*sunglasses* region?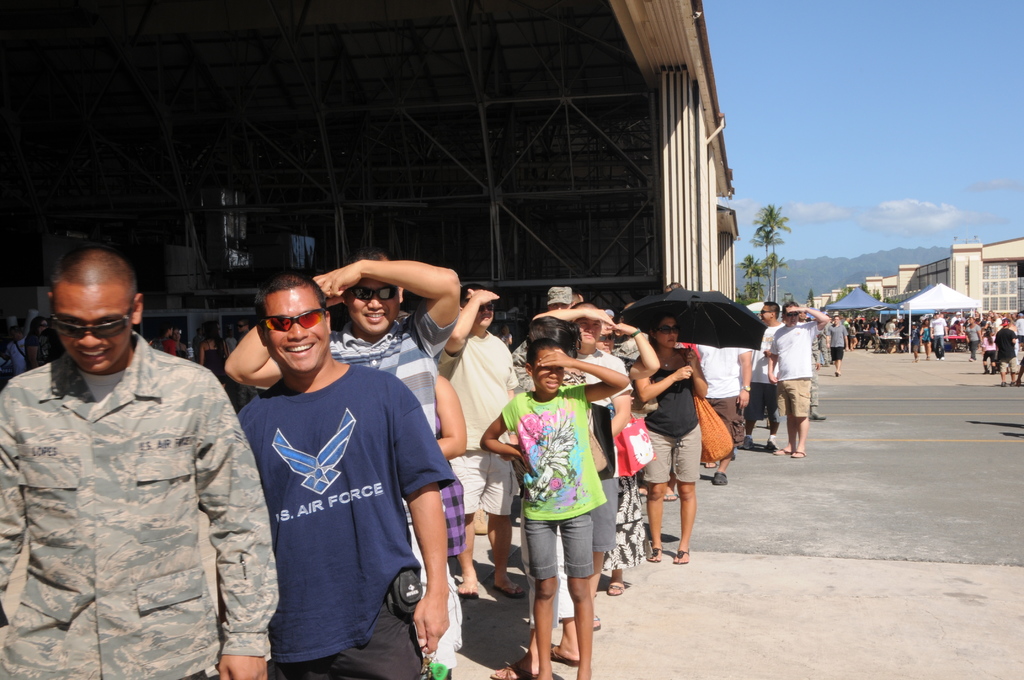
pyautogui.locateOnScreen(262, 309, 329, 339)
